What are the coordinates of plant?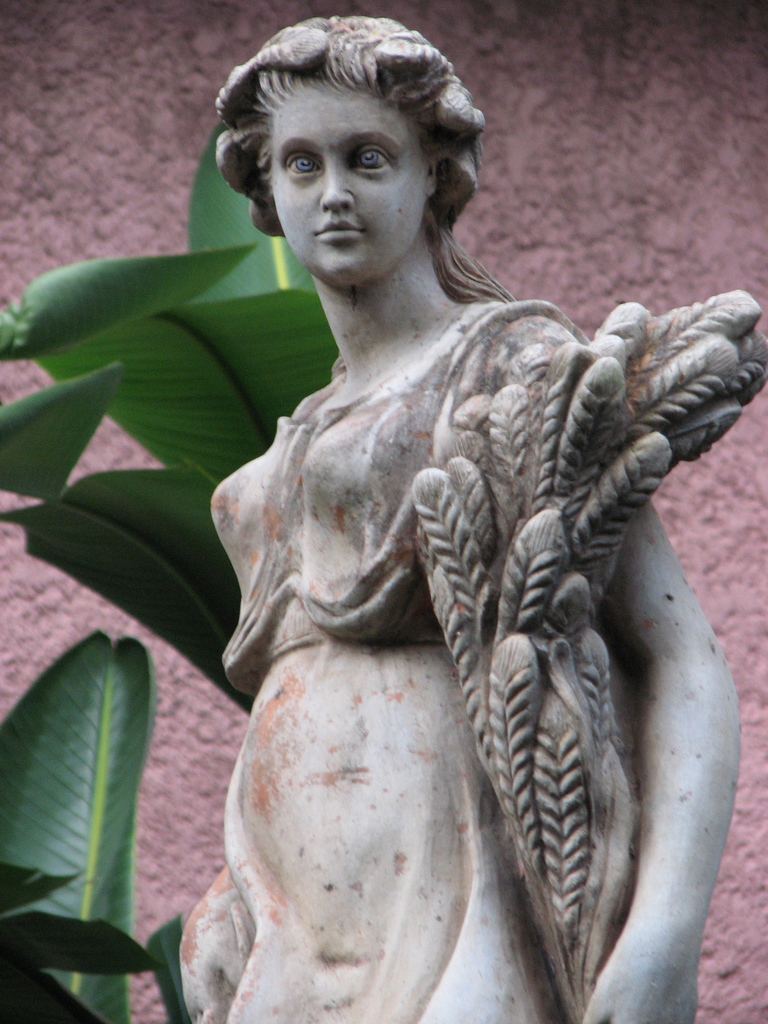
pyautogui.locateOnScreen(0, 118, 343, 704).
